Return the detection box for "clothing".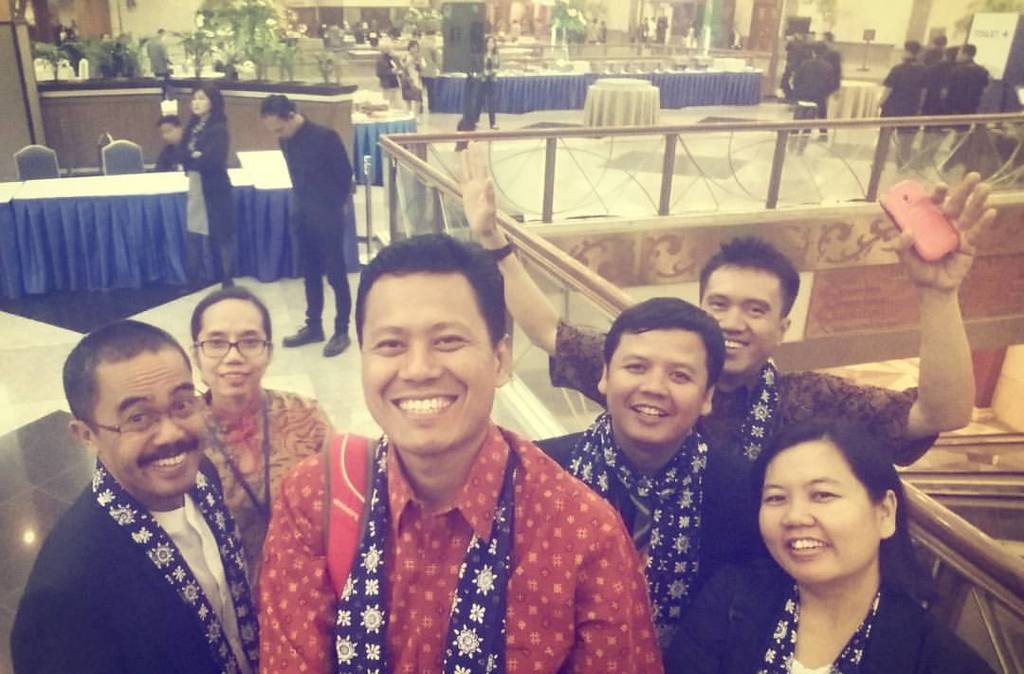
locate(886, 63, 931, 133).
